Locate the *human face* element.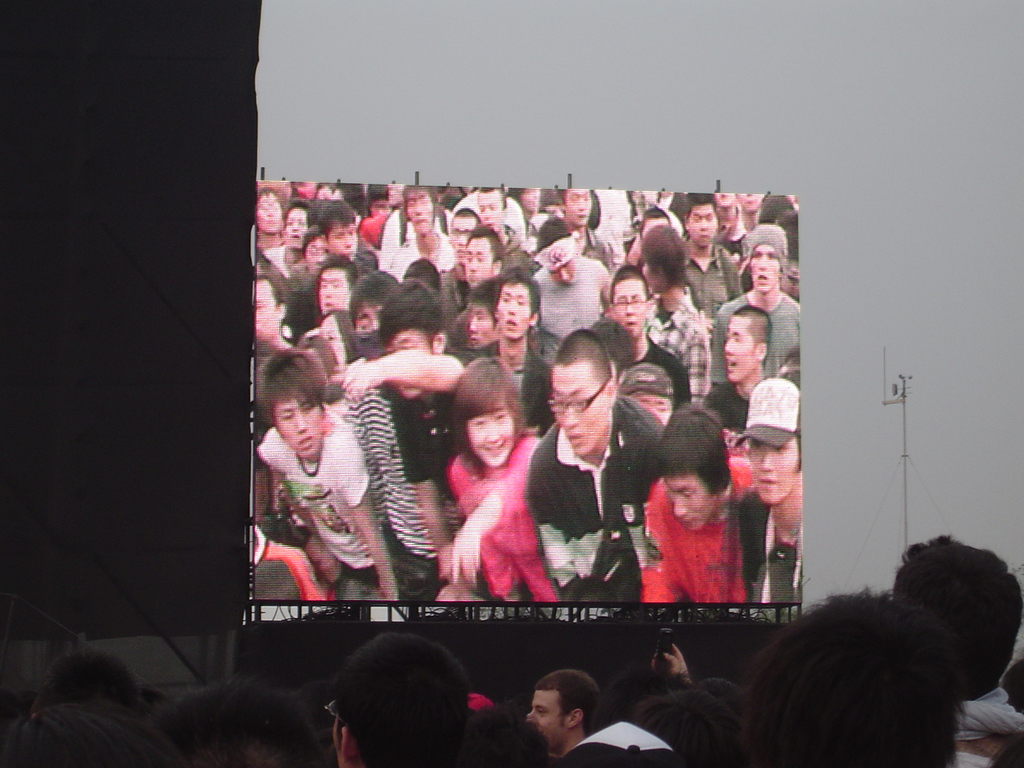
Element bbox: (552, 355, 605, 452).
